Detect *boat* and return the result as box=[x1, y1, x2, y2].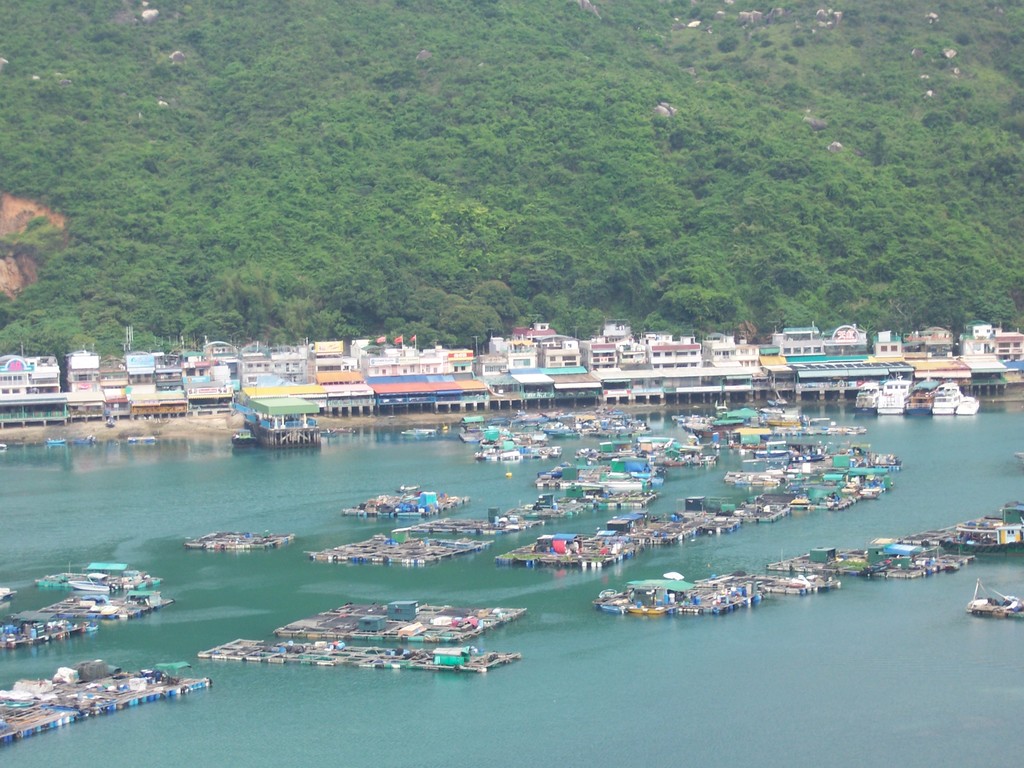
box=[47, 438, 68, 445].
